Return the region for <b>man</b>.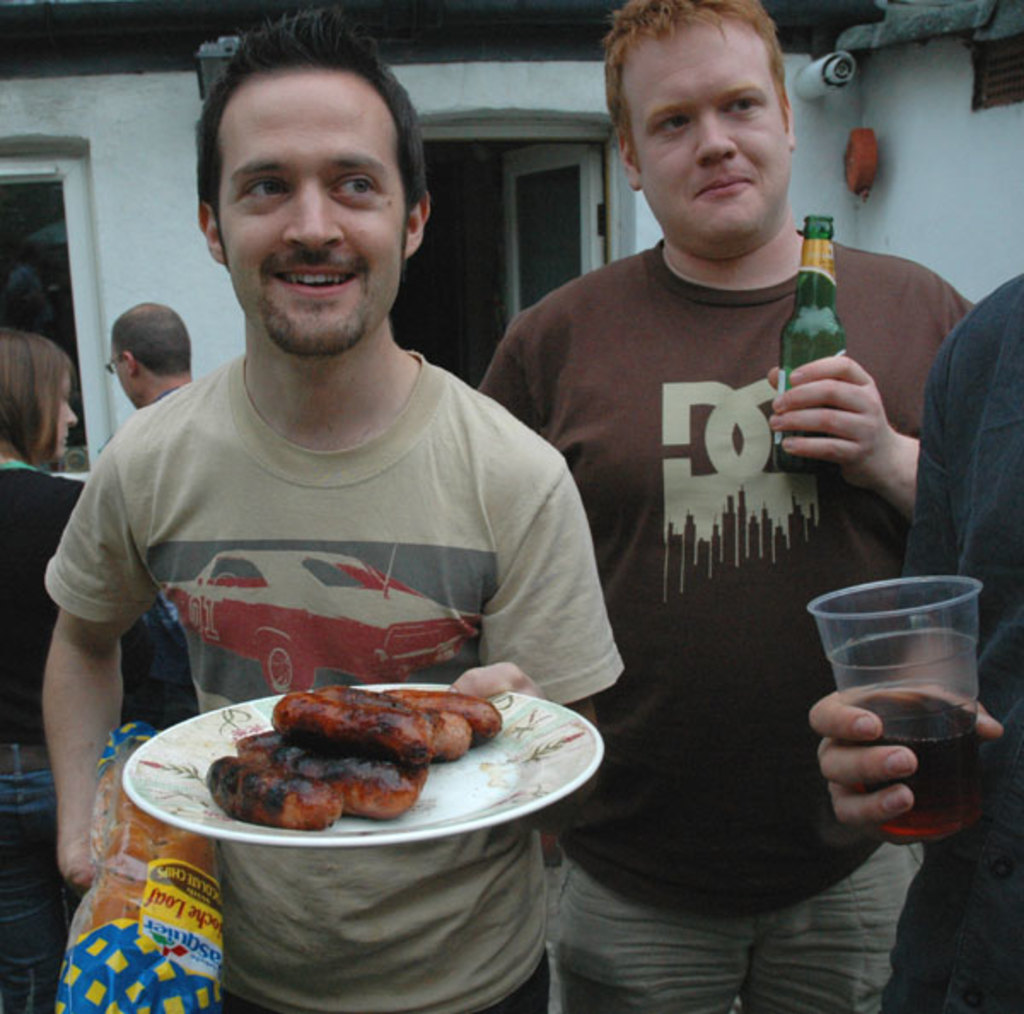
109,295,208,736.
